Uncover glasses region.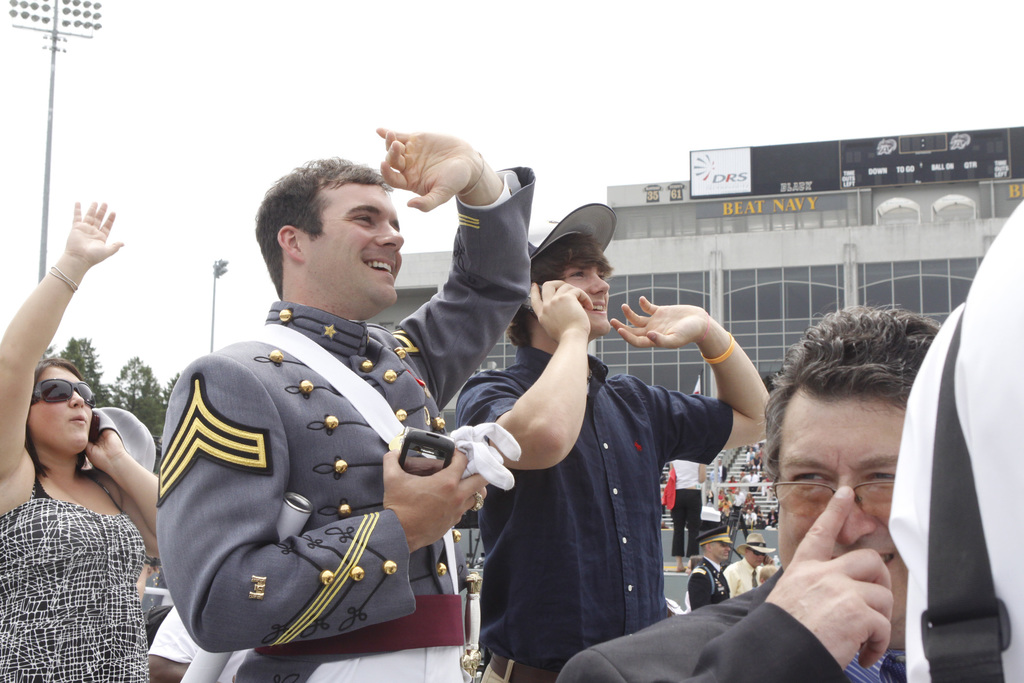
Uncovered: box(760, 475, 898, 516).
